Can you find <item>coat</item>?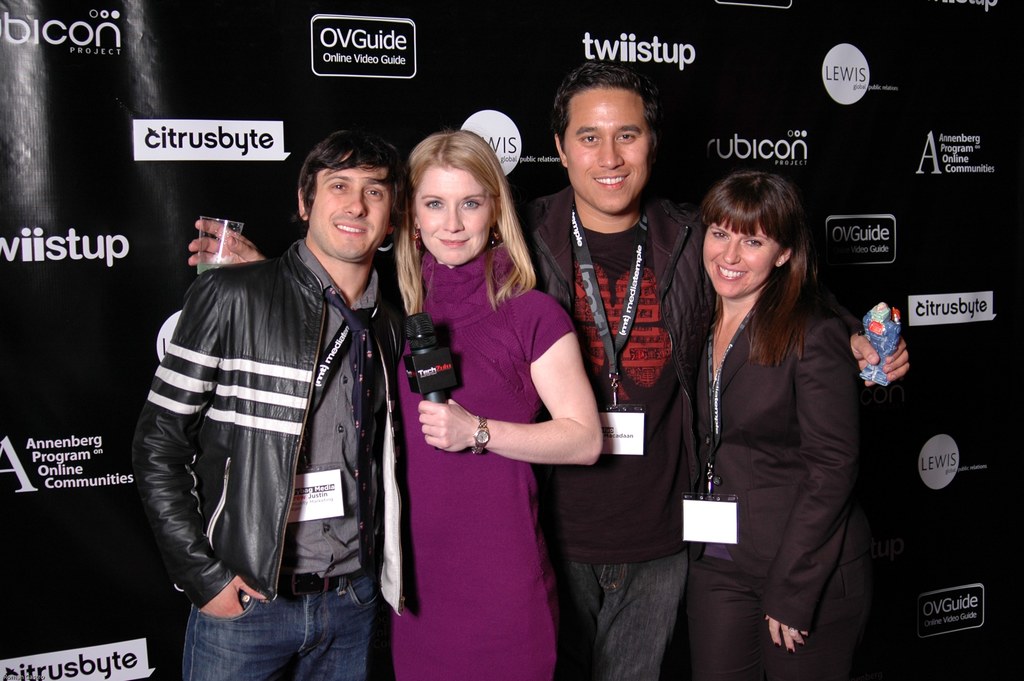
Yes, bounding box: 699:275:863:639.
